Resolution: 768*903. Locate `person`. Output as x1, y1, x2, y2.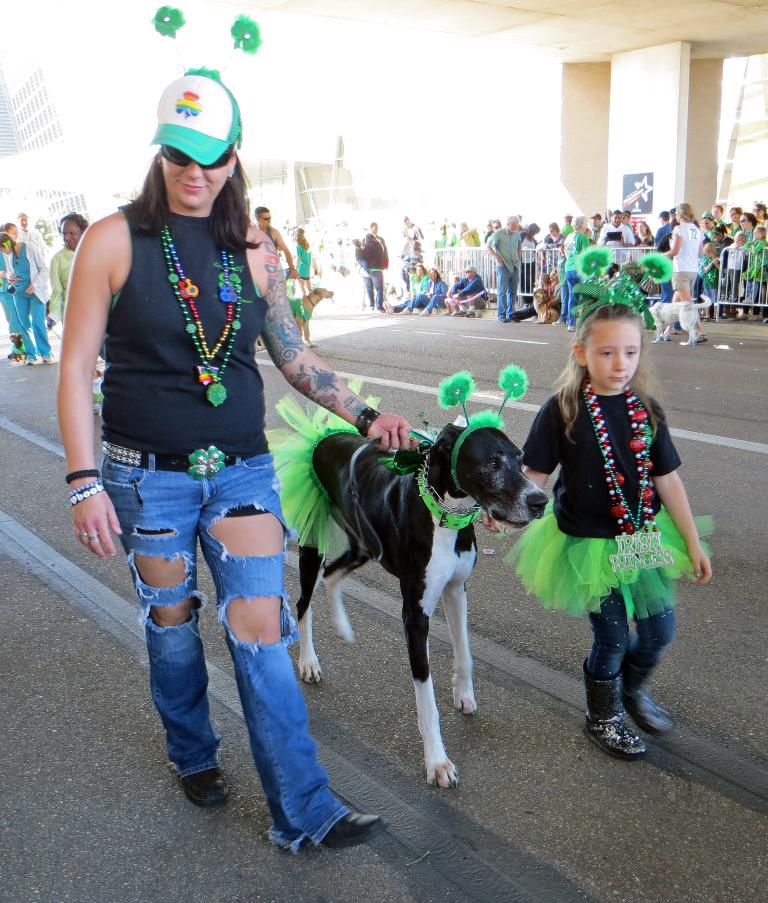
662, 199, 720, 336.
